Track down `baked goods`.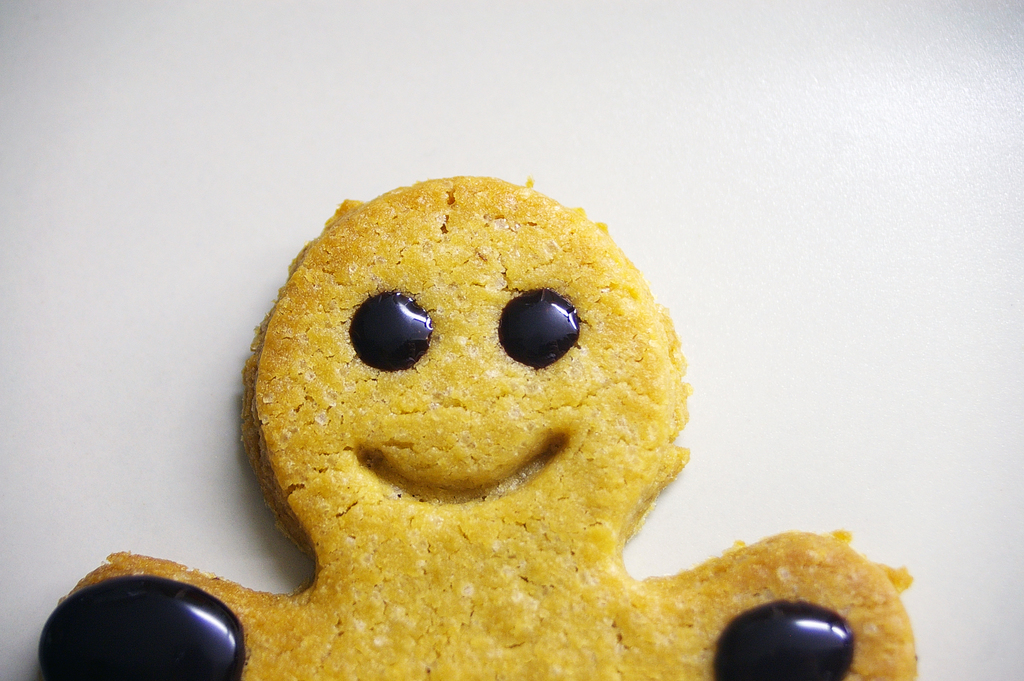
Tracked to locate(35, 171, 918, 680).
